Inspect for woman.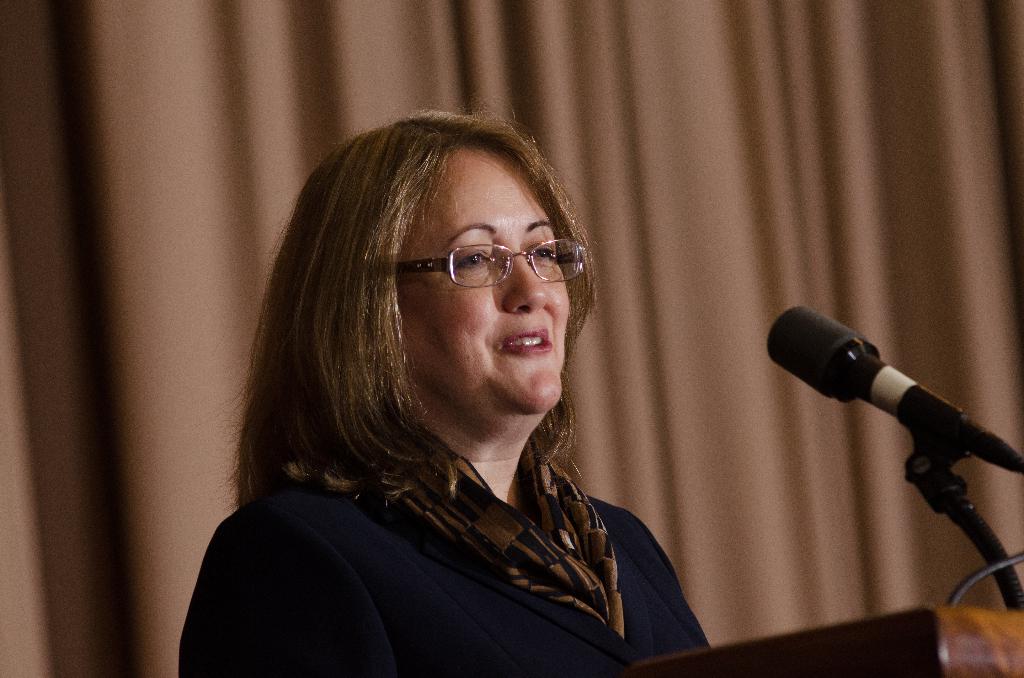
Inspection: region(188, 120, 714, 677).
